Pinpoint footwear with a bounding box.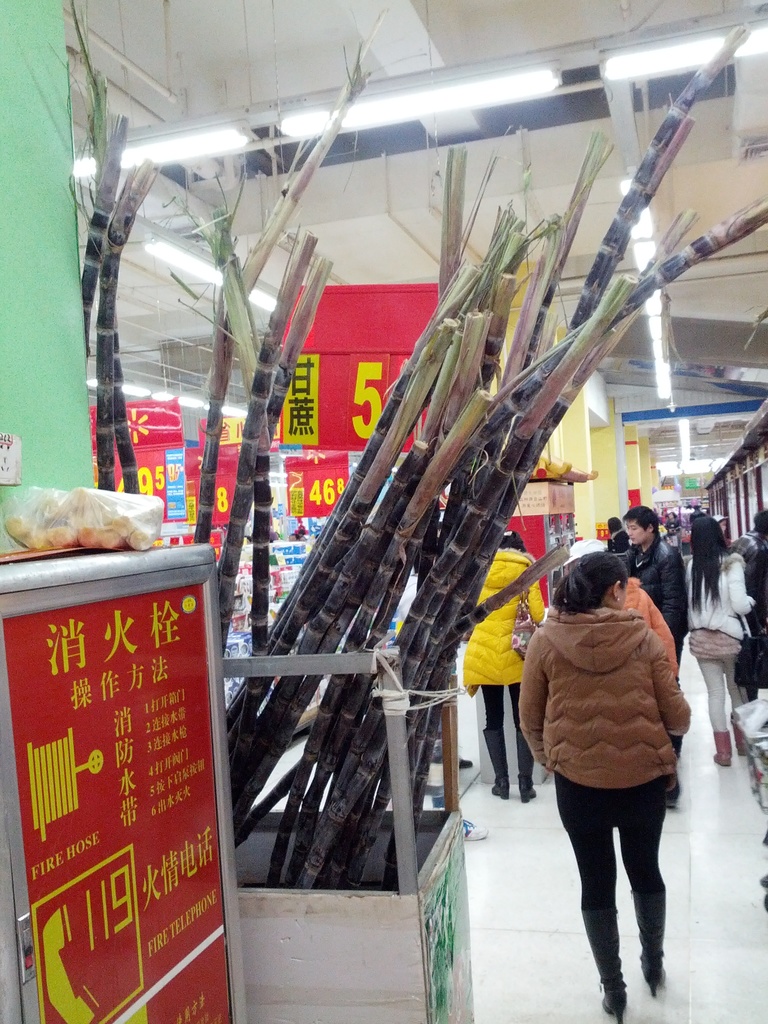
(left=461, top=755, right=474, bottom=772).
